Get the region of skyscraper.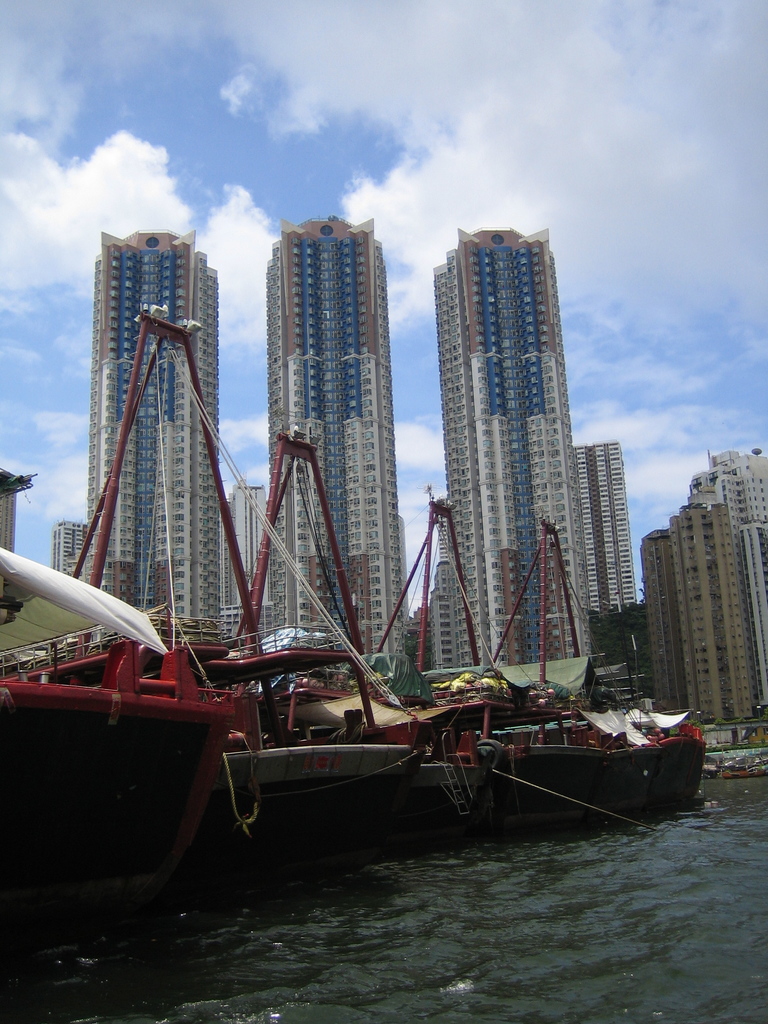
232 486 267 643.
